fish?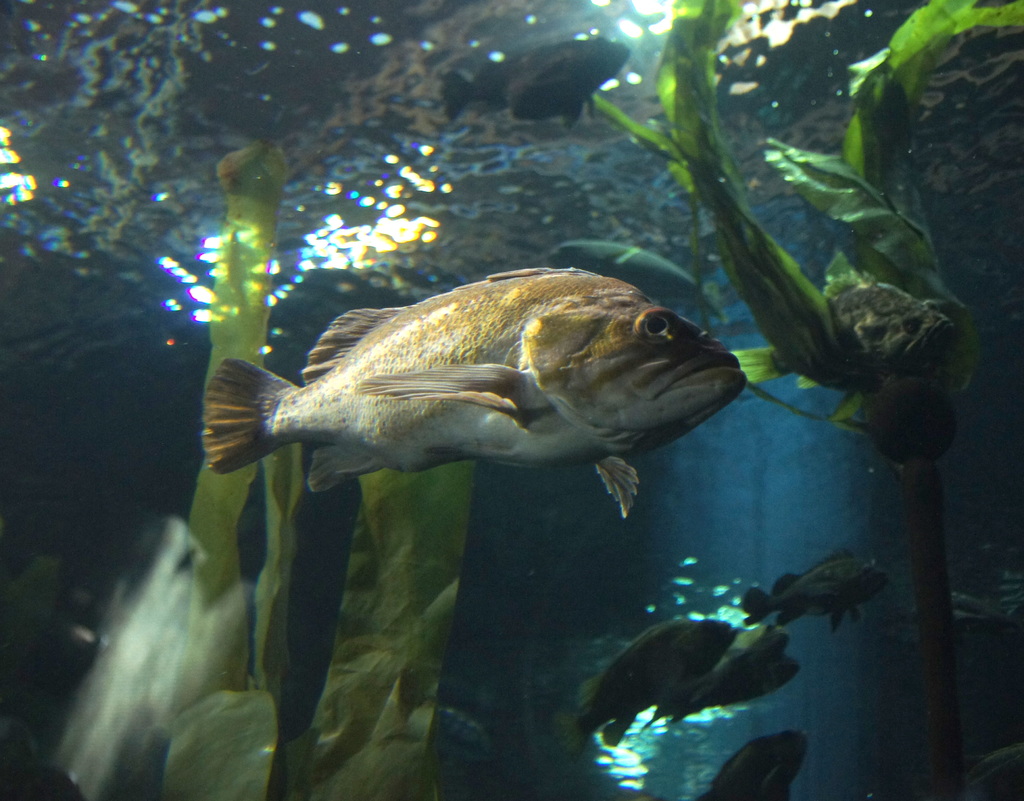
(742, 548, 892, 621)
